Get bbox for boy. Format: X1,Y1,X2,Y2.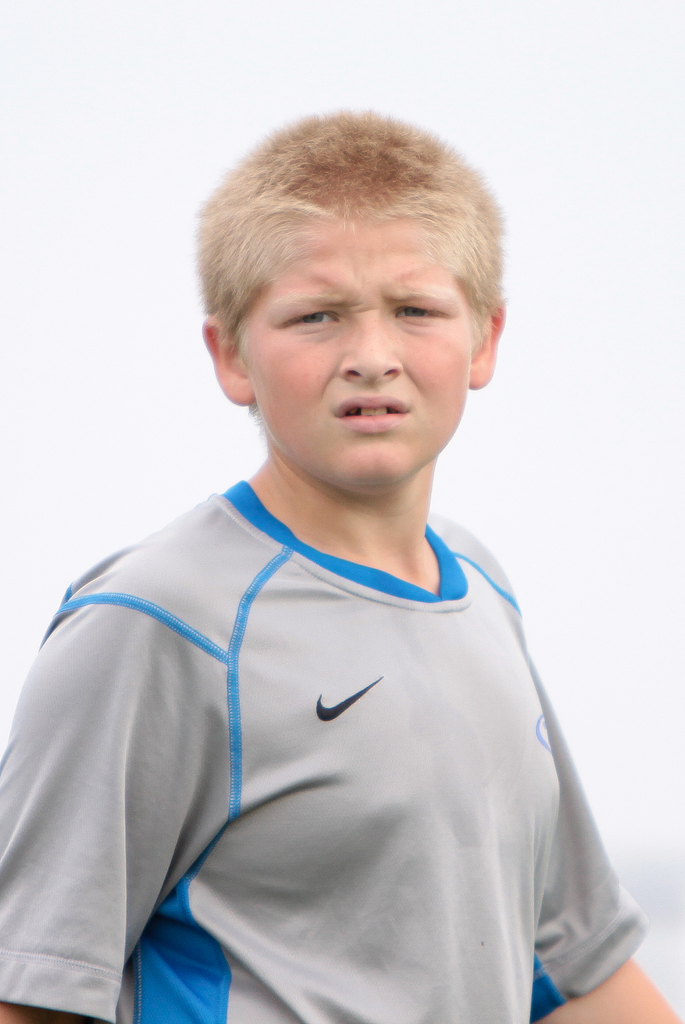
0,114,684,1023.
